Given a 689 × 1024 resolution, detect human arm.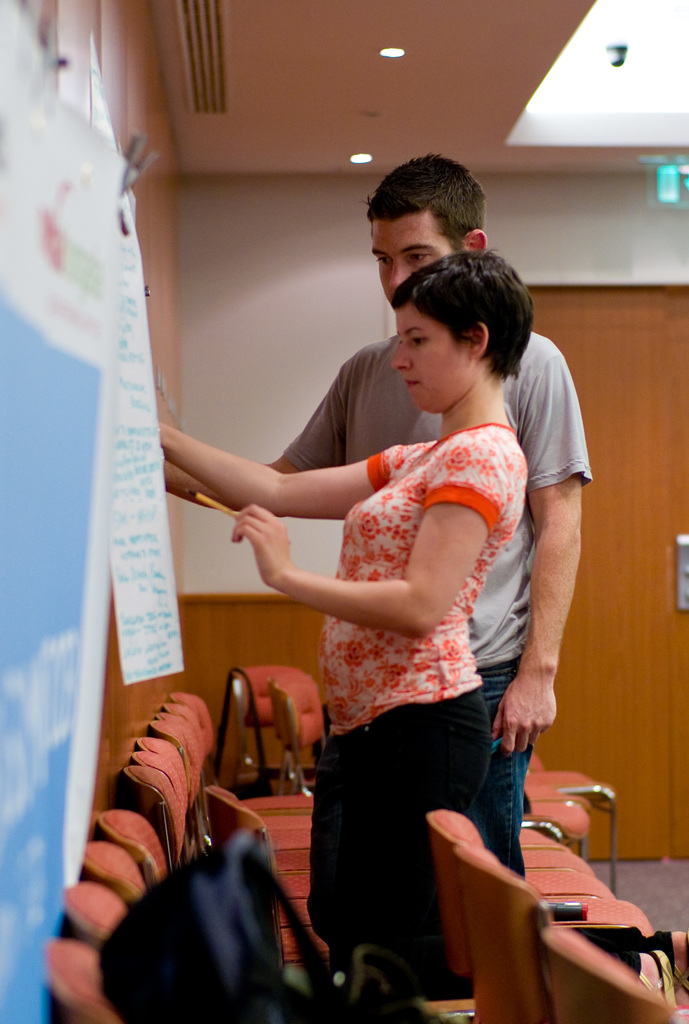
{"left": 156, "top": 421, "right": 396, "bottom": 524}.
